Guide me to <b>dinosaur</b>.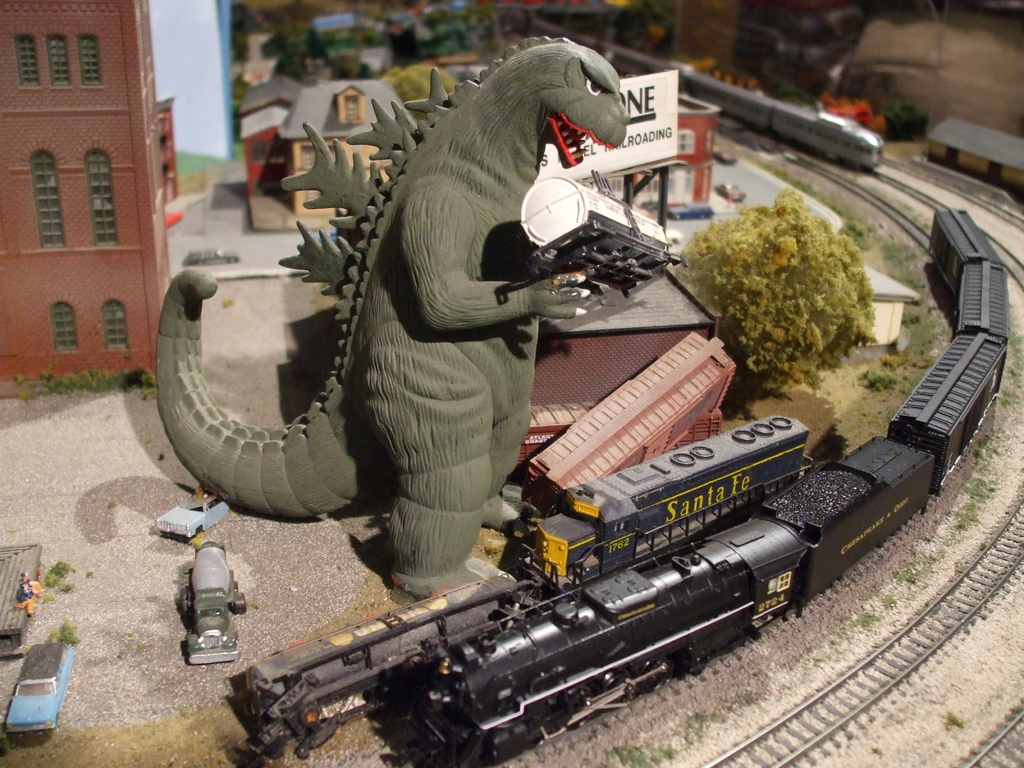
Guidance: 157, 34, 672, 560.
